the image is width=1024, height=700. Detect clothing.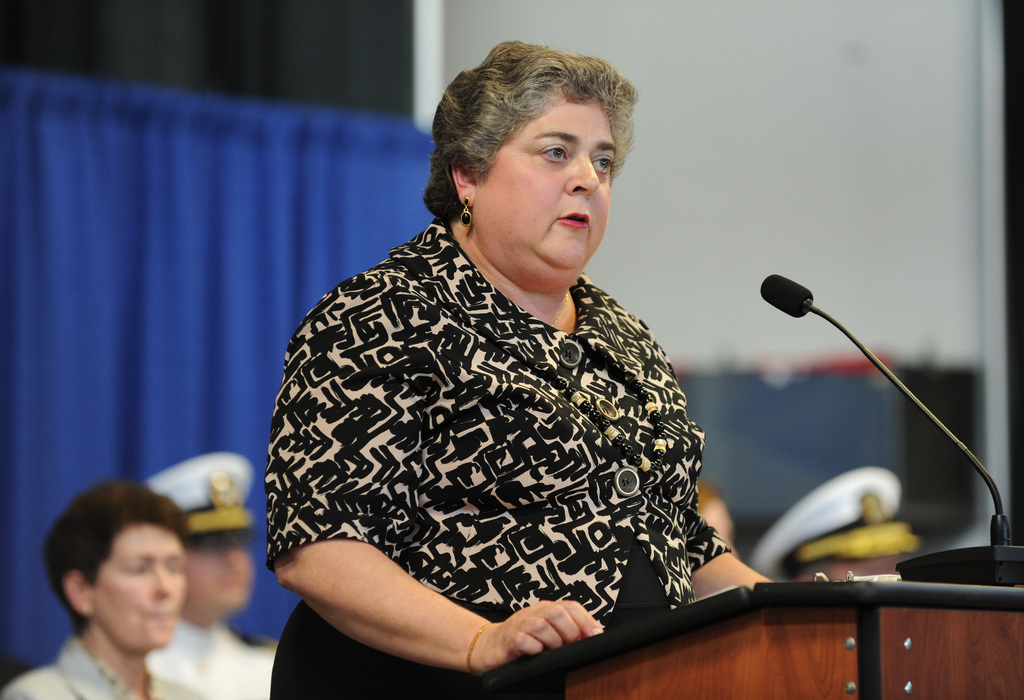
Detection: {"left": 253, "top": 187, "right": 742, "bottom": 685}.
